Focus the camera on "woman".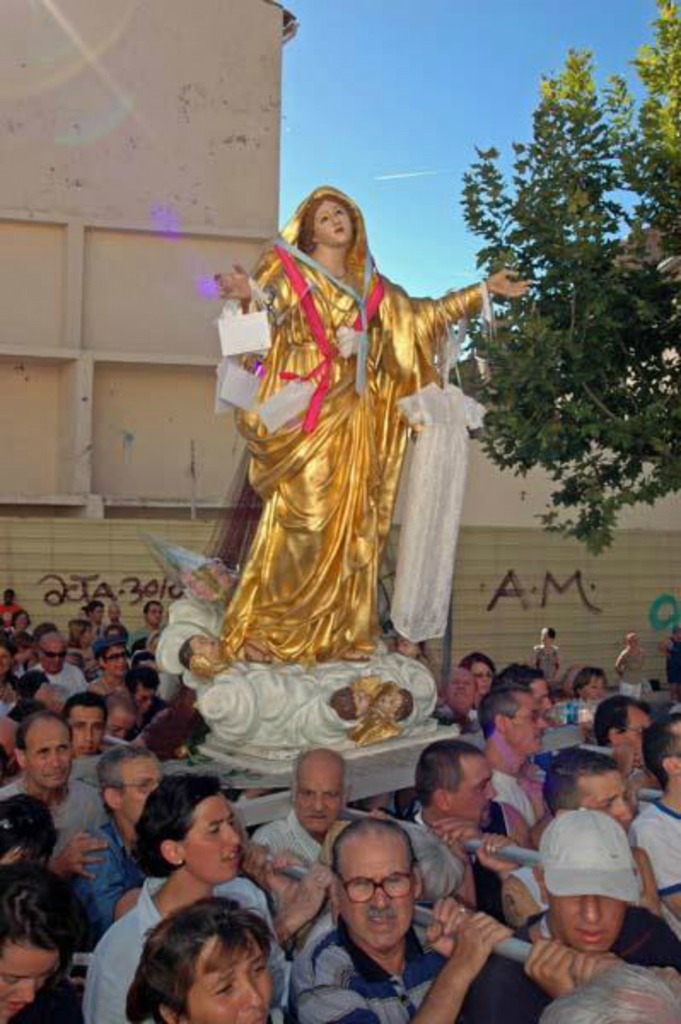
Focus region: [left=552, top=670, right=607, bottom=812].
